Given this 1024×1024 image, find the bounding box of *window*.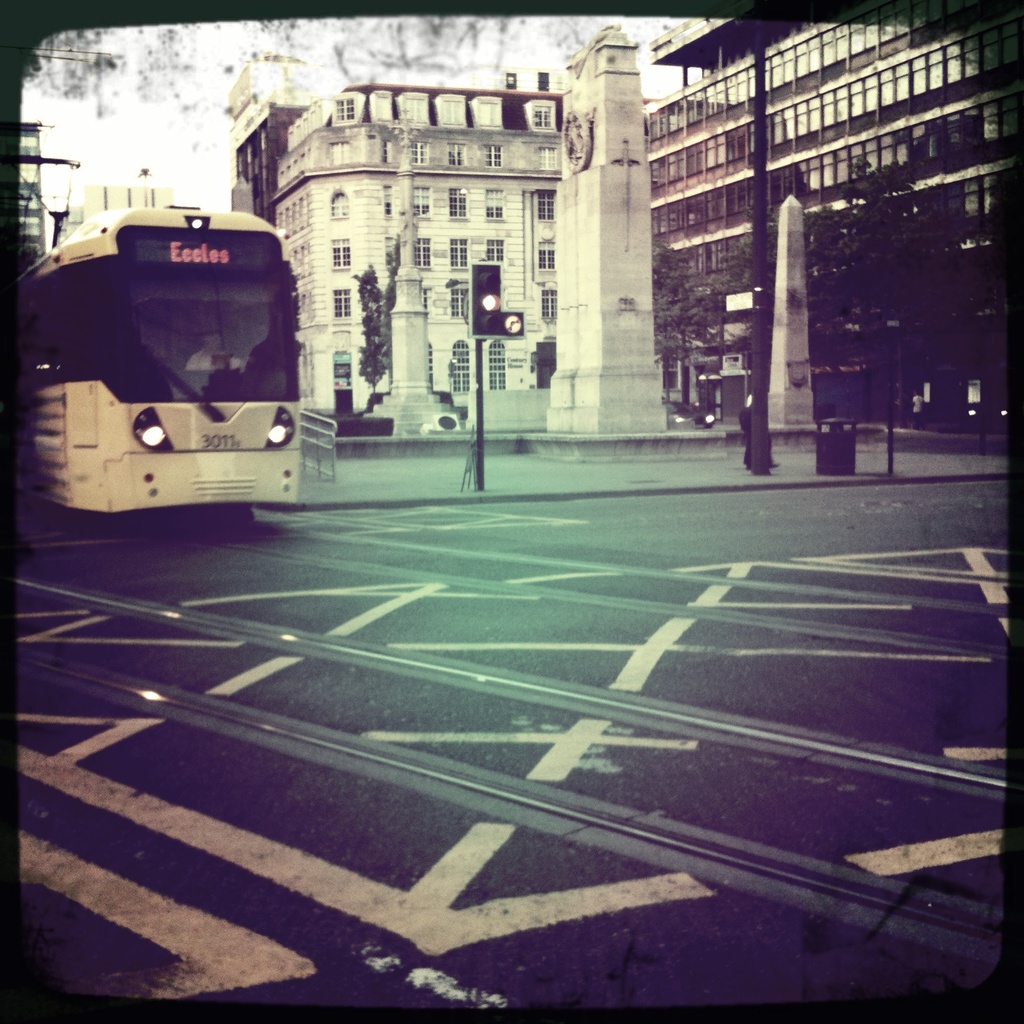
x1=333, y1=289, x2=349, y2=317.
